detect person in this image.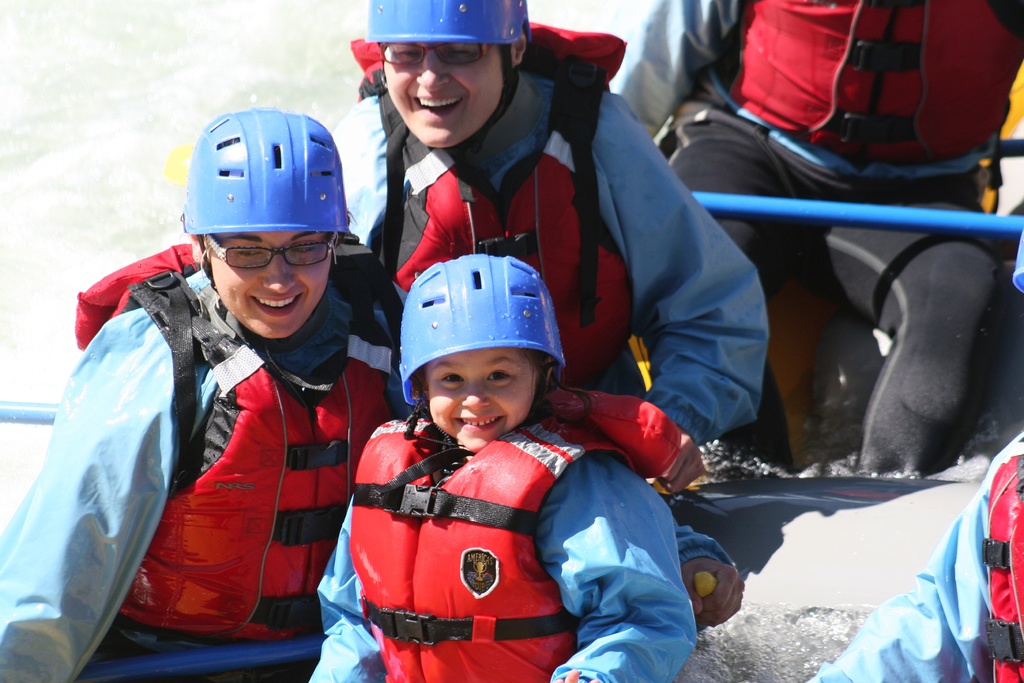
Detection: [0,104,412,682].
